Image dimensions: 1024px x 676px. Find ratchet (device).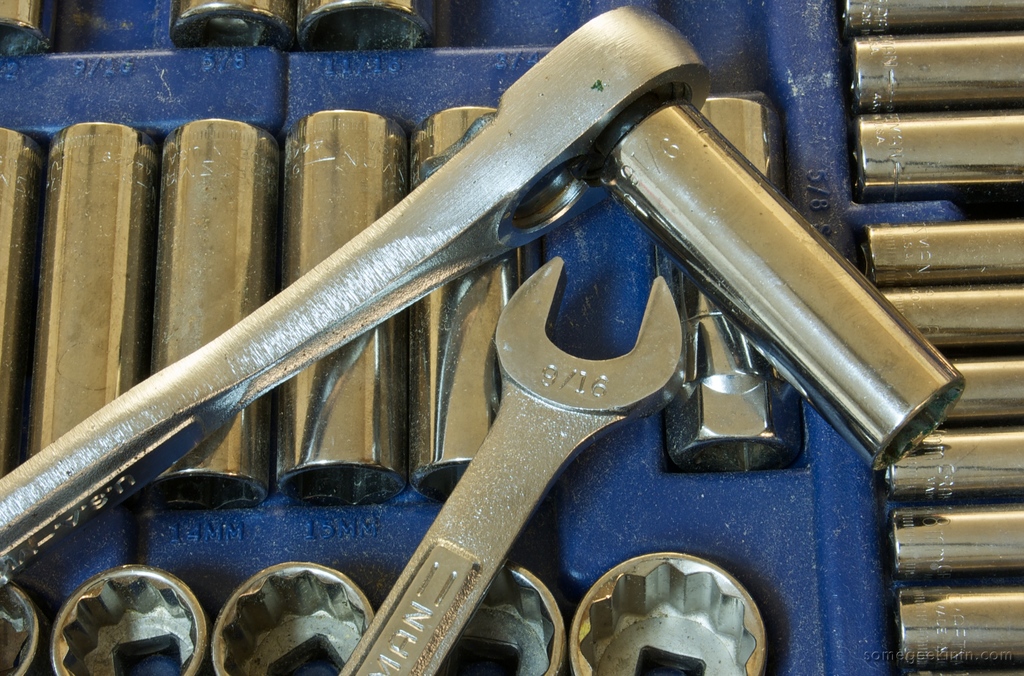
205, 561, 376, 675.
